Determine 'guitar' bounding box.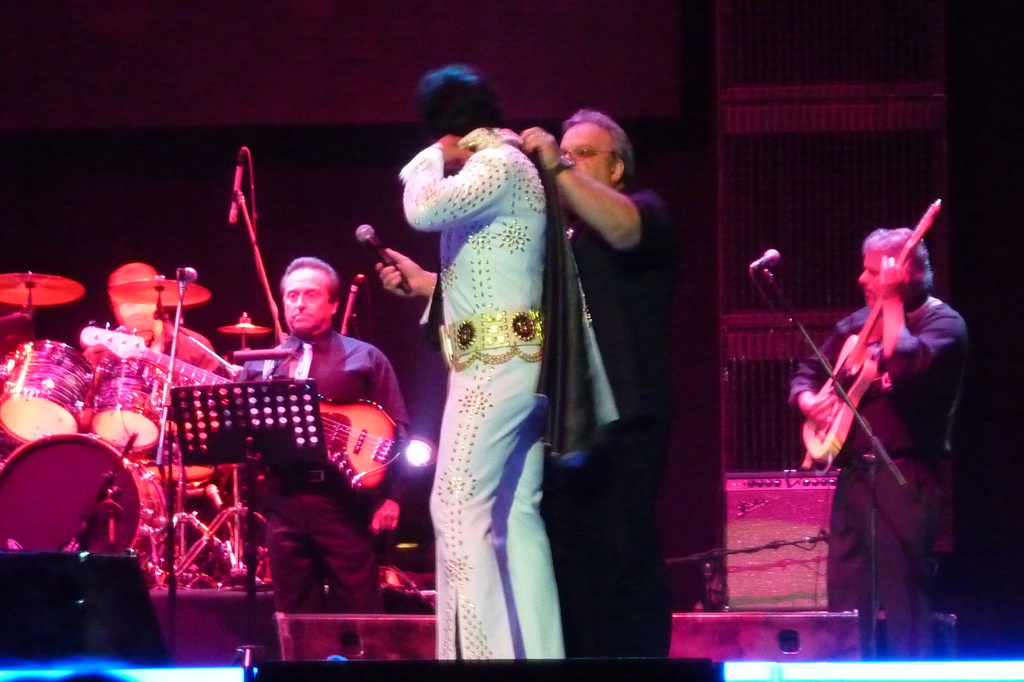
Determined: 76, 313, 409, 511.
